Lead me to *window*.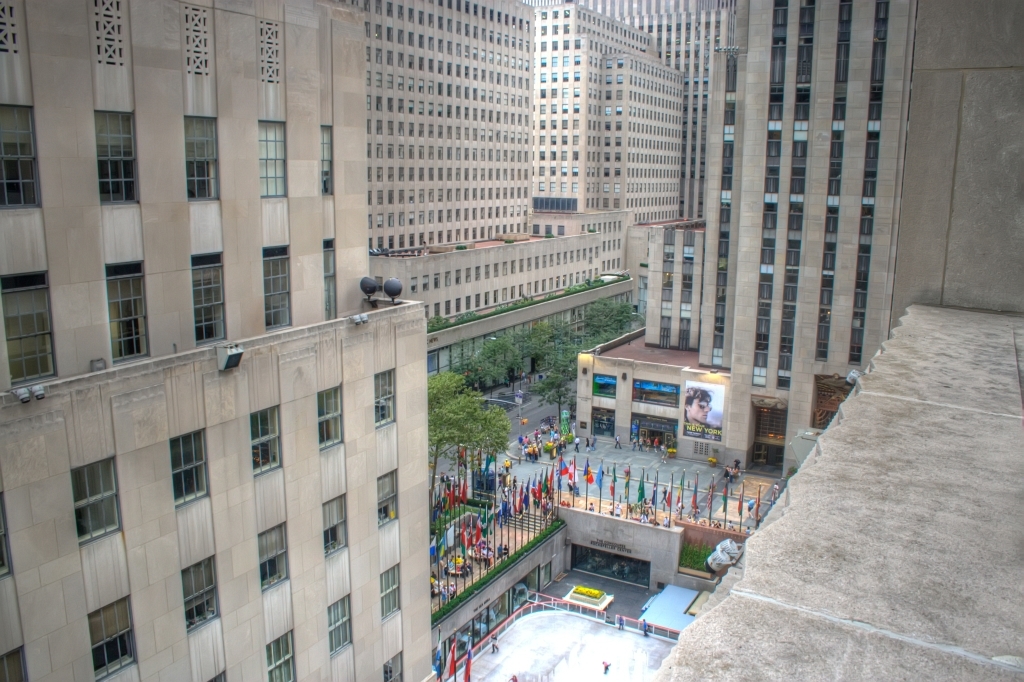
Lead to x1=184, y1=259, x2=223, y2=347.
